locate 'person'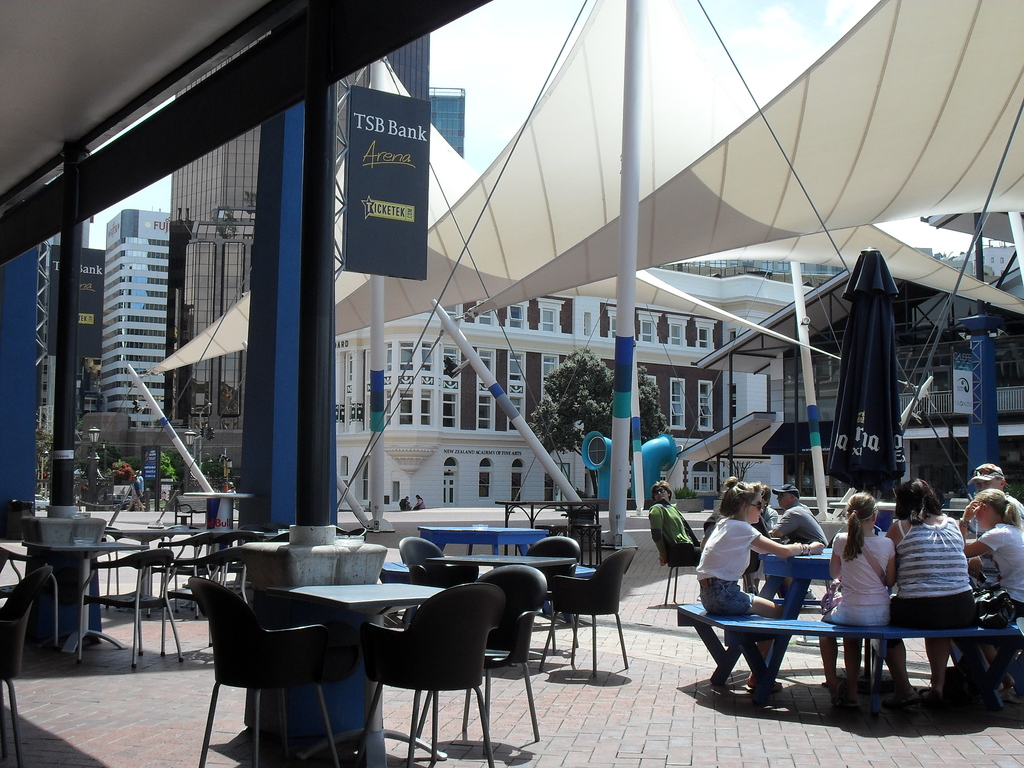
[690,477,788,694]
